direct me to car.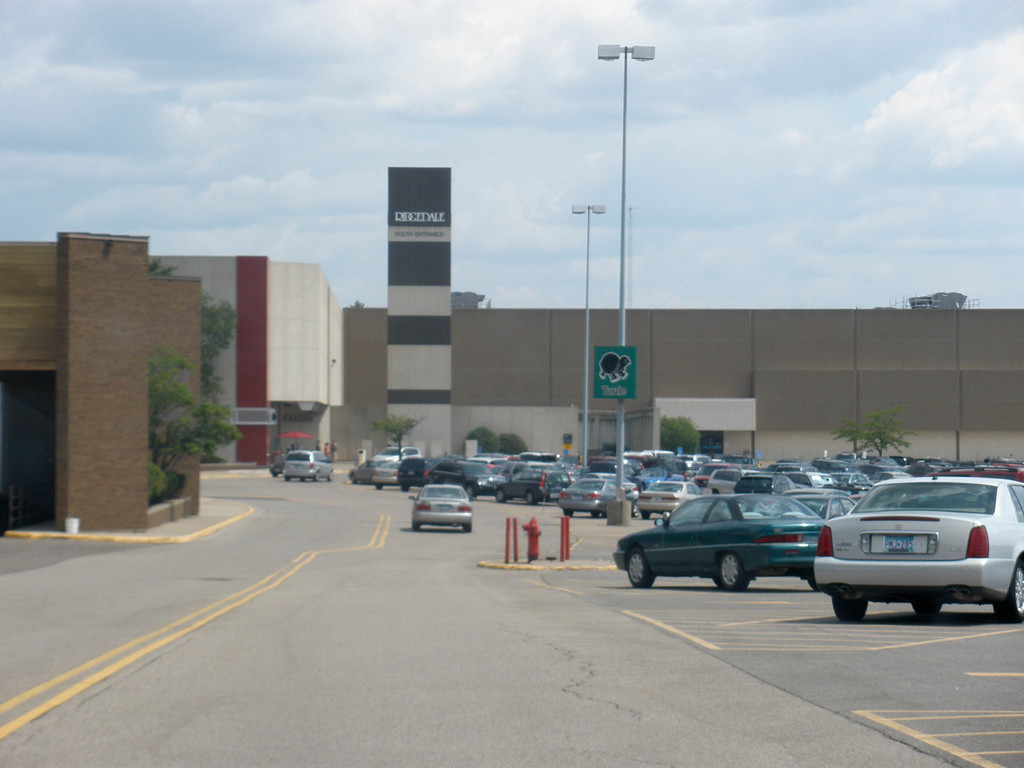
Direction: l=469, t=451, r=501, b=498.
